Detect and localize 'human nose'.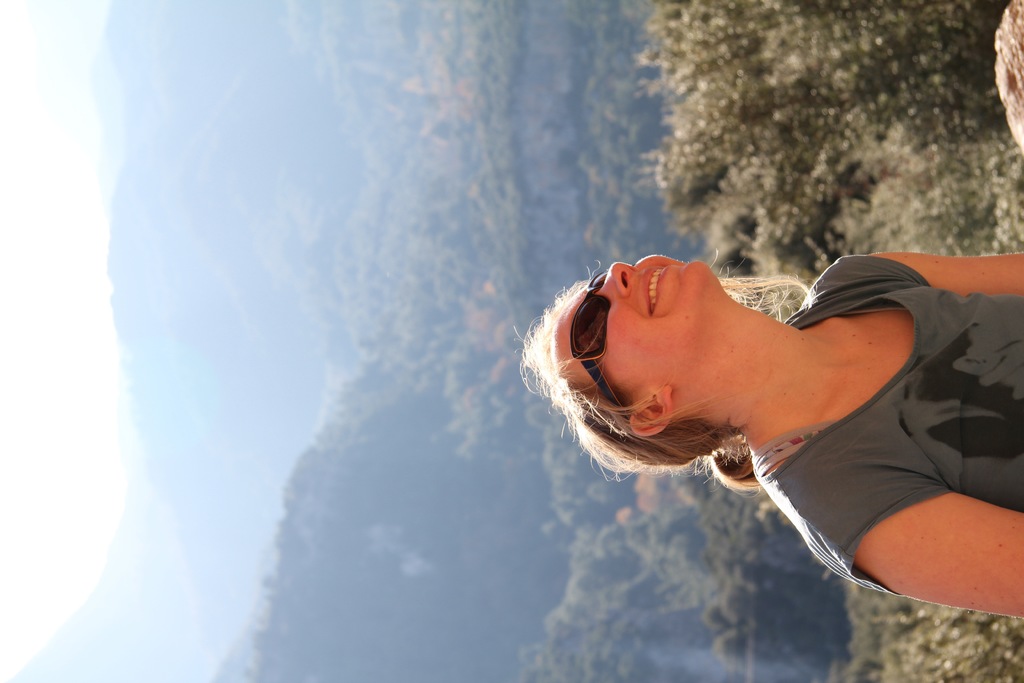
Localized at BBox(598, 265, 637, 295).
